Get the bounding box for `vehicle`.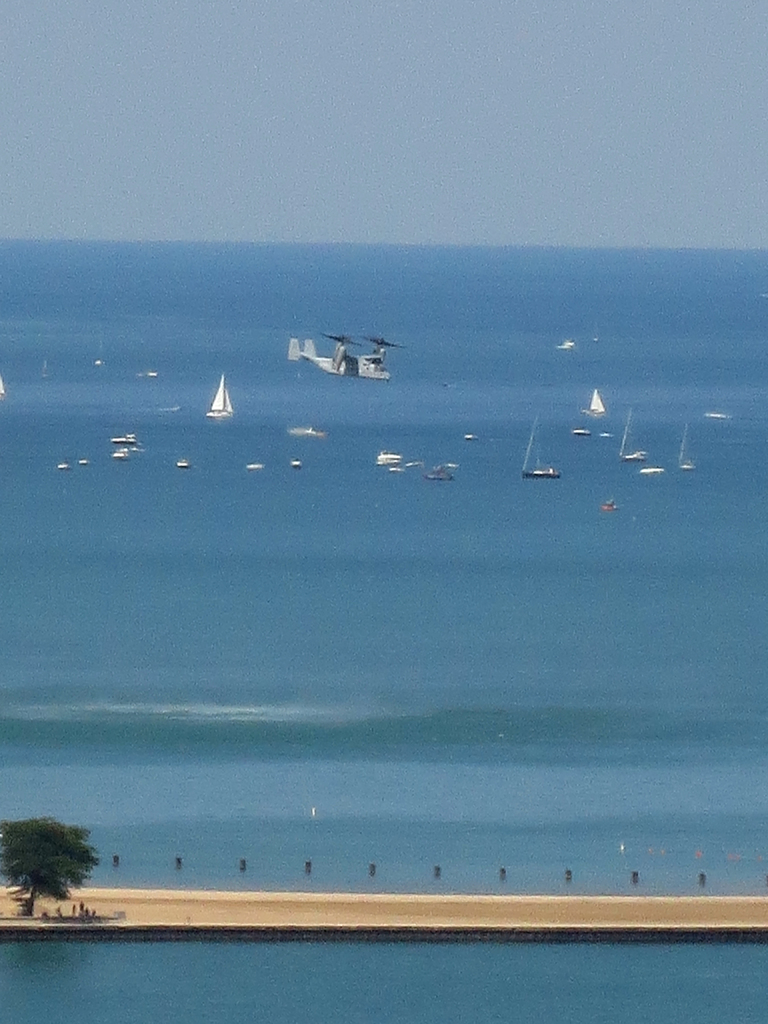
l=524, t=419, r=563, b=482.
